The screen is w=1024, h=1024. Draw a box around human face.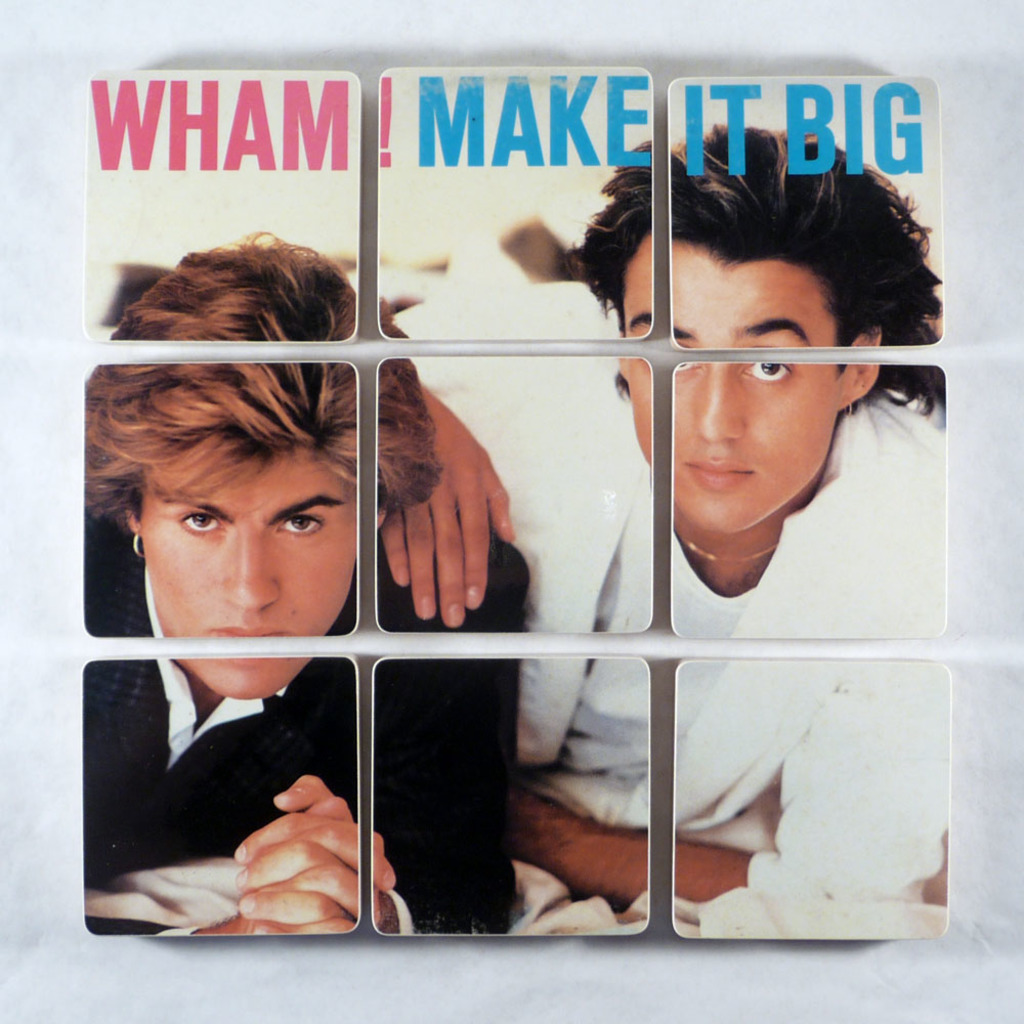
617 227 837 525.
